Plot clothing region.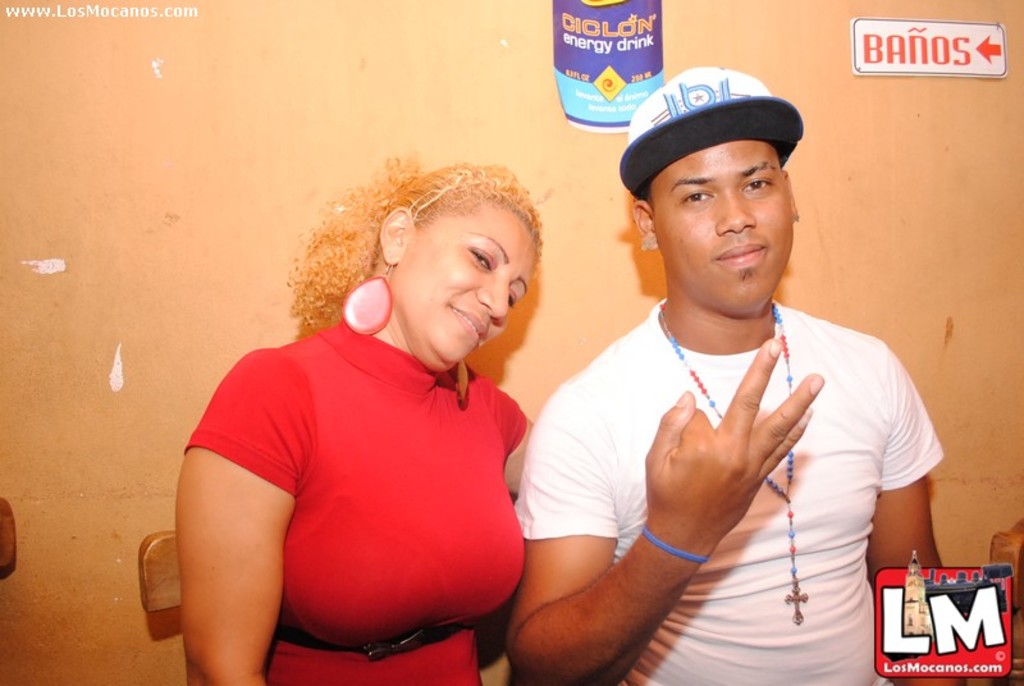
Plotted at x1=184 y1=279 x2=529 y2=662.
